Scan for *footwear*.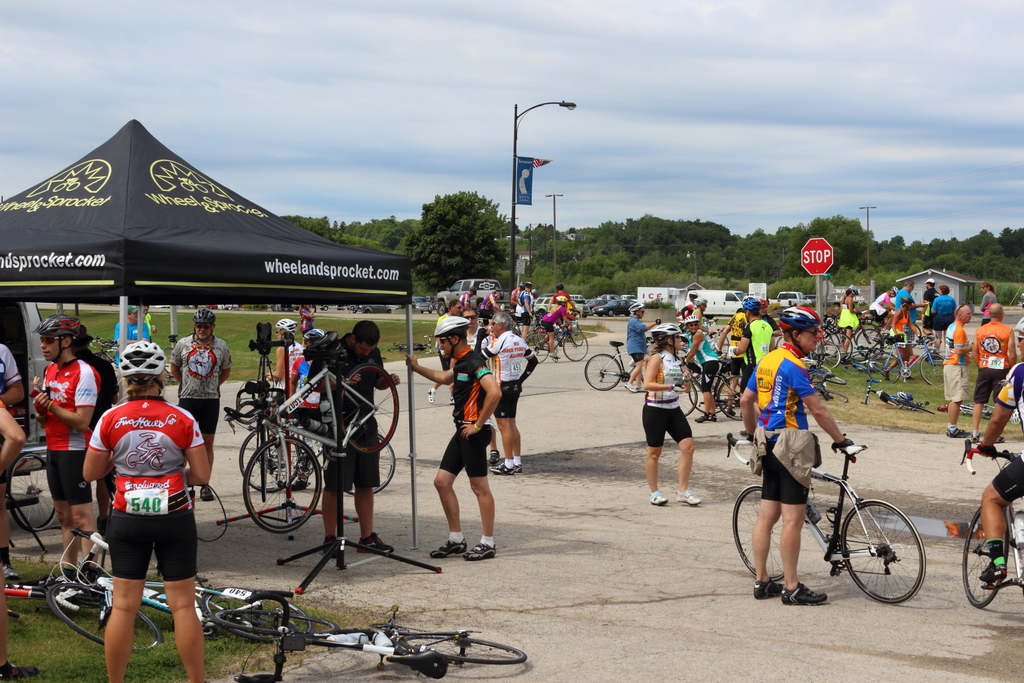
Scan result: (x1=649, y1=493, x2=666, y2=505).
